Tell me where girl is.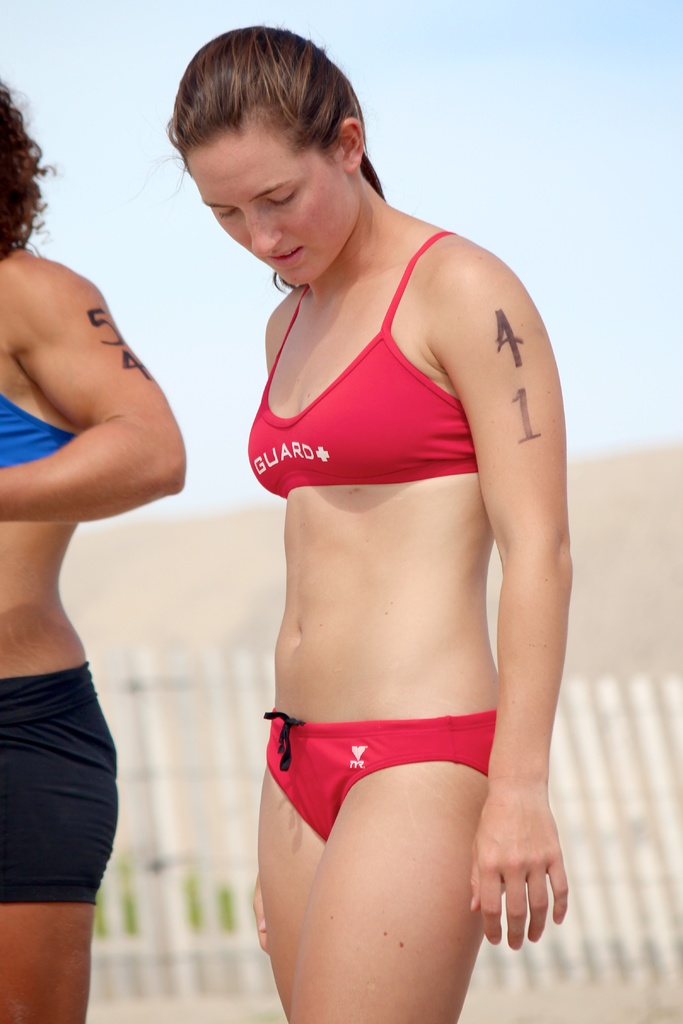
girl is at rect(163, 16, 579, 1023).
